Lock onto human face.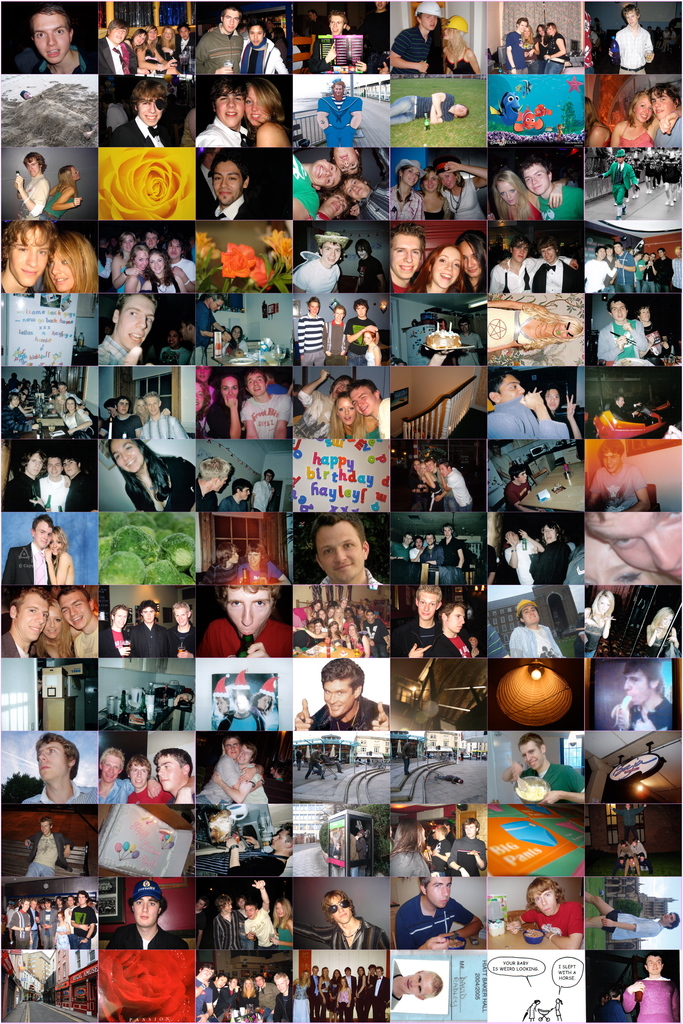
Locked: left=274, top=903, right=285, bottom=919.
